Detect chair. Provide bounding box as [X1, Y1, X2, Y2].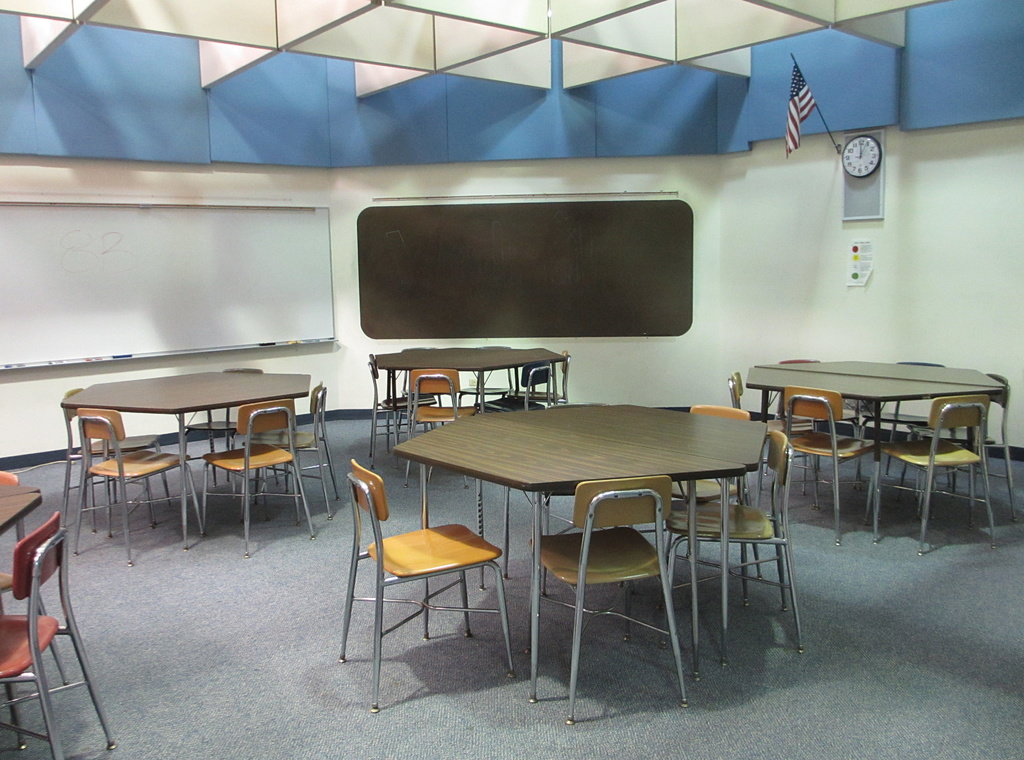
[178, 366, 268, 504].
